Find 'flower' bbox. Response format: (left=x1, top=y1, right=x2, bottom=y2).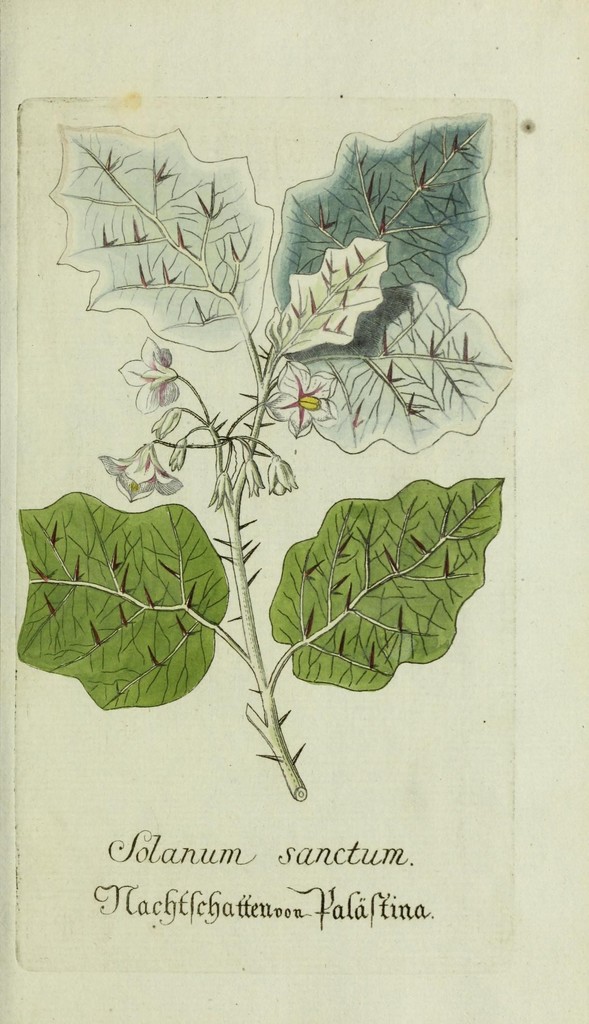
(left=259, top=353, right=340, bottom=438).
